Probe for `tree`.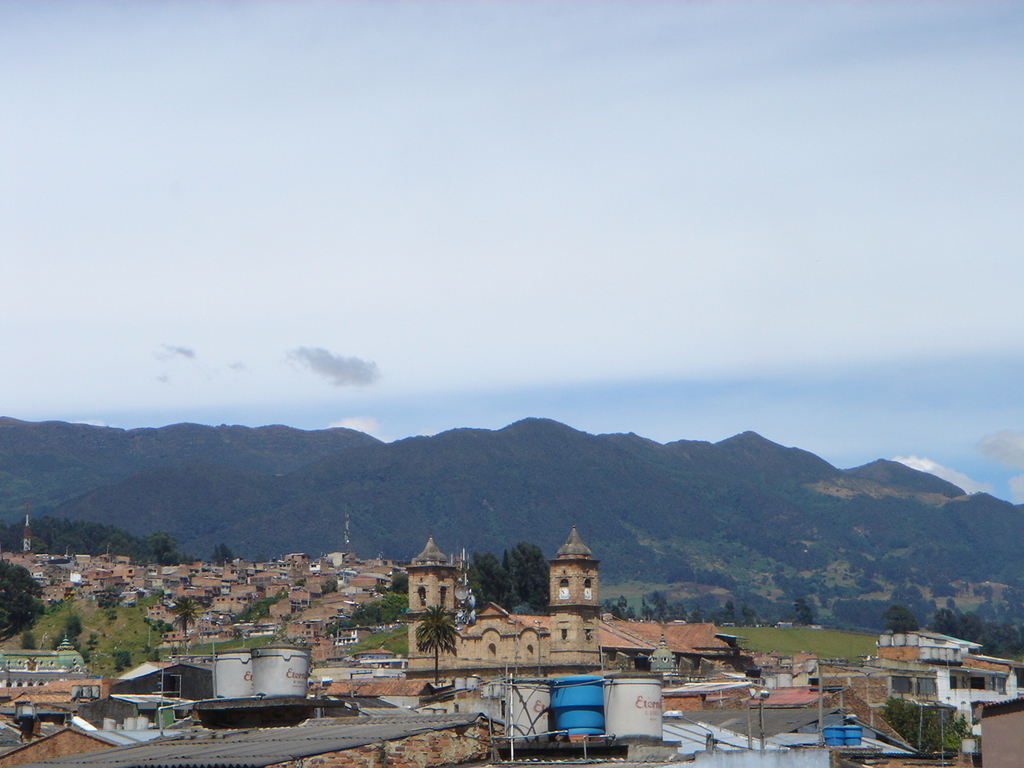
Probe result: 667 603 683 619.
